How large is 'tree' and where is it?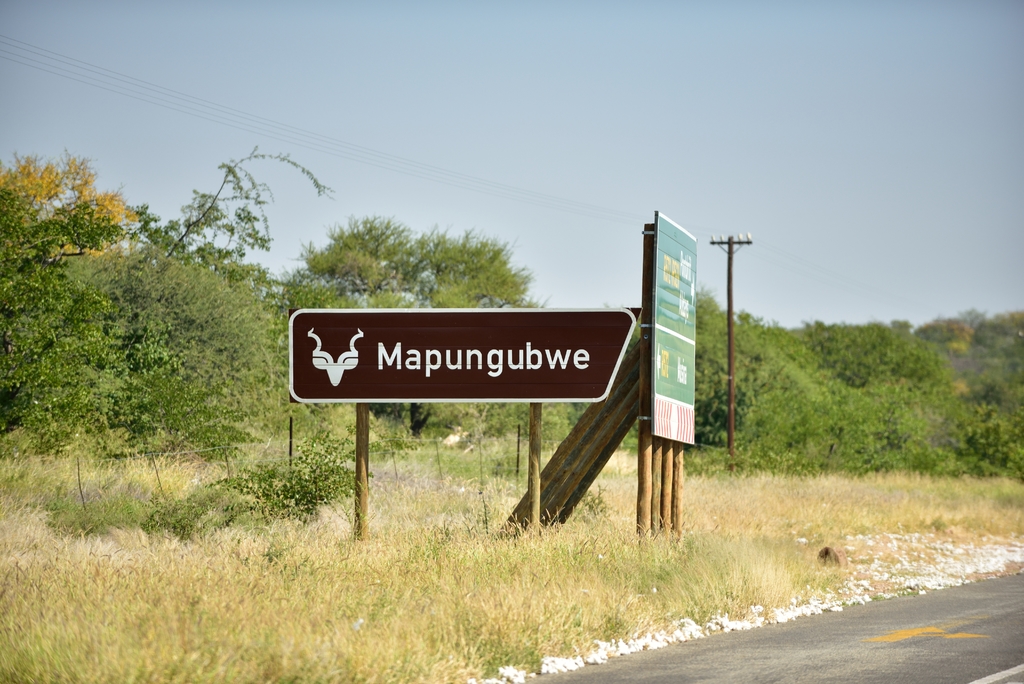
Bounding box: l=278, t=208, r=542, b=437.
